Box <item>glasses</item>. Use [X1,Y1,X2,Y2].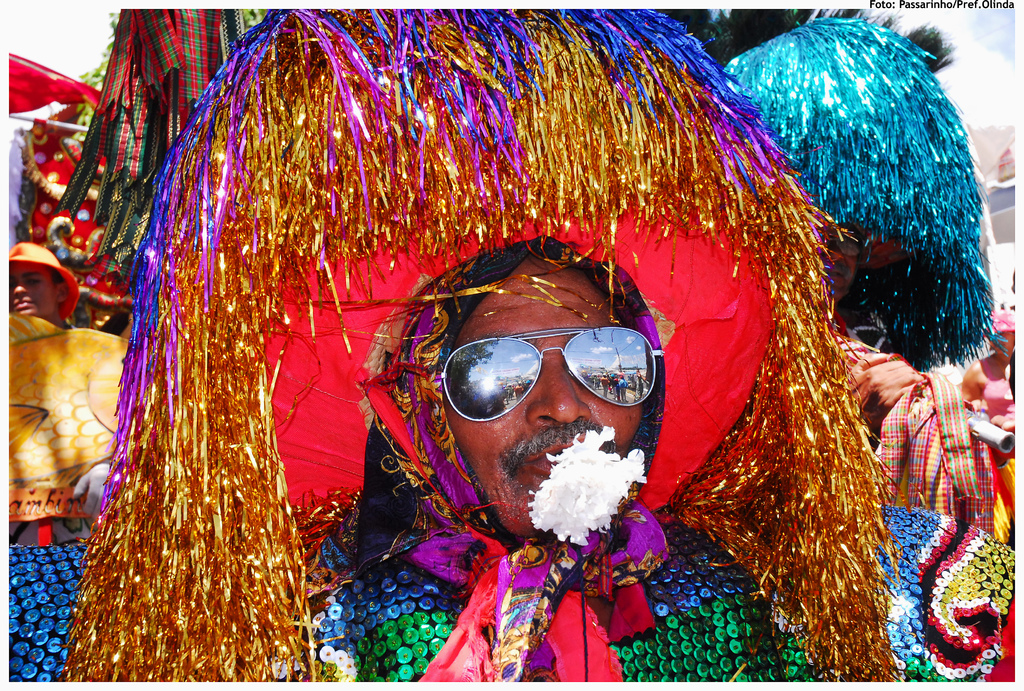
[425,326,662,422].
